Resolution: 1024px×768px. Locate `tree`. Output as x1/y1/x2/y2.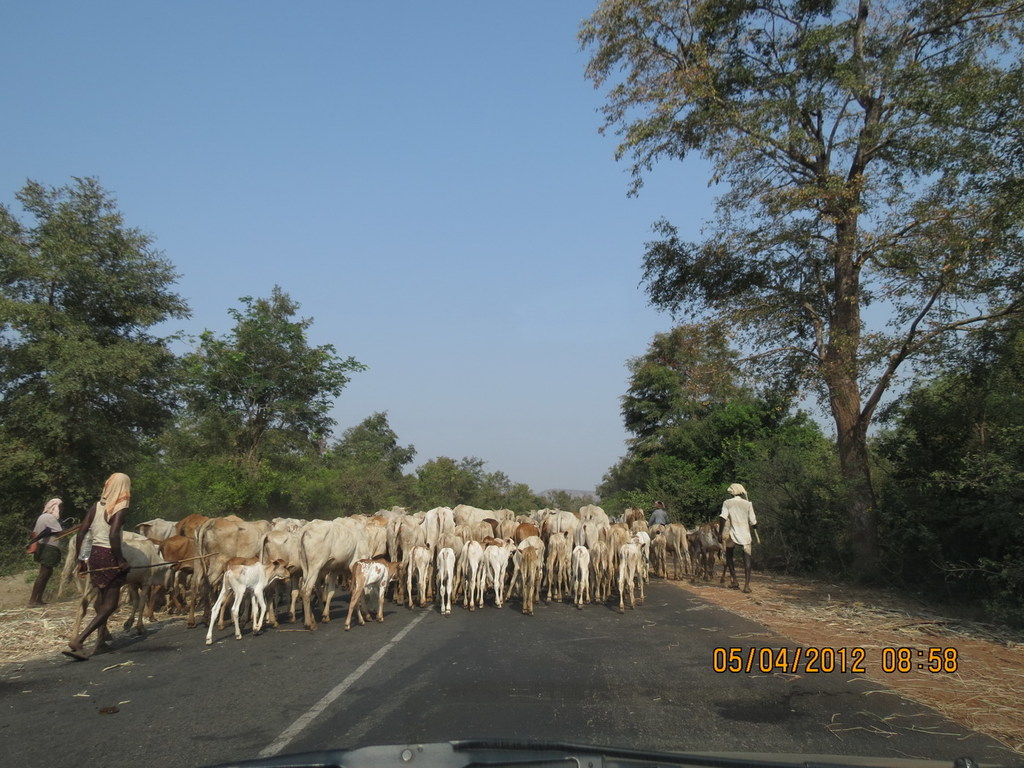
15/173/187/511.
